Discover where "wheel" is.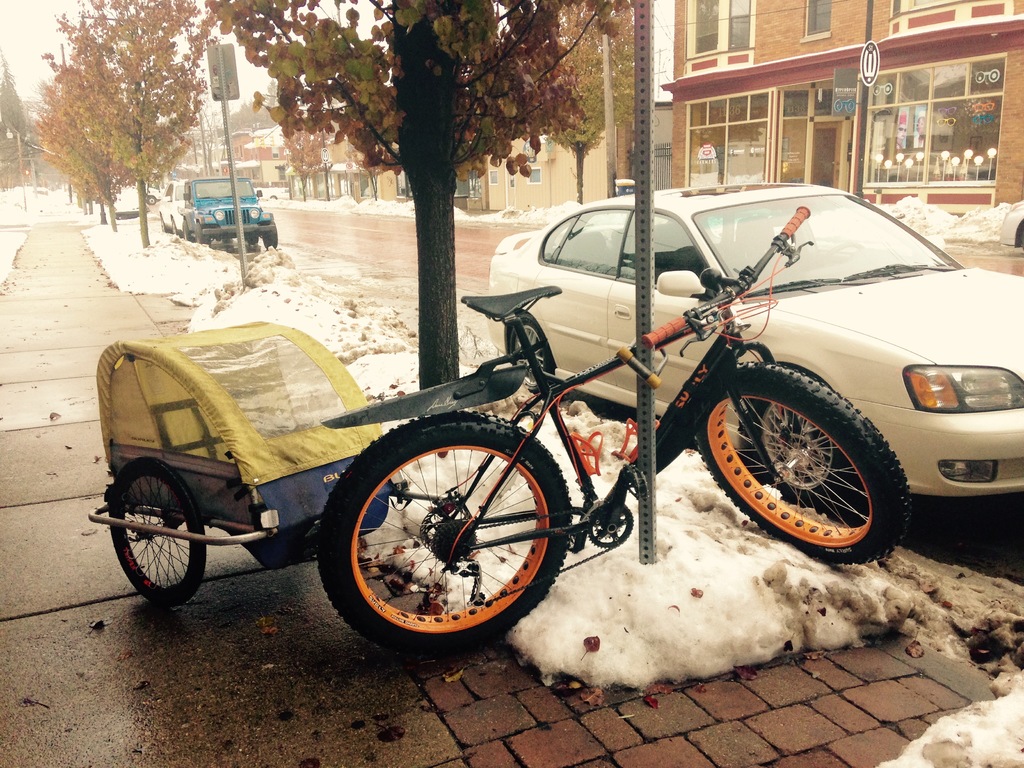
Discovered at [left=317, top=413, right=572, bottom=664].
